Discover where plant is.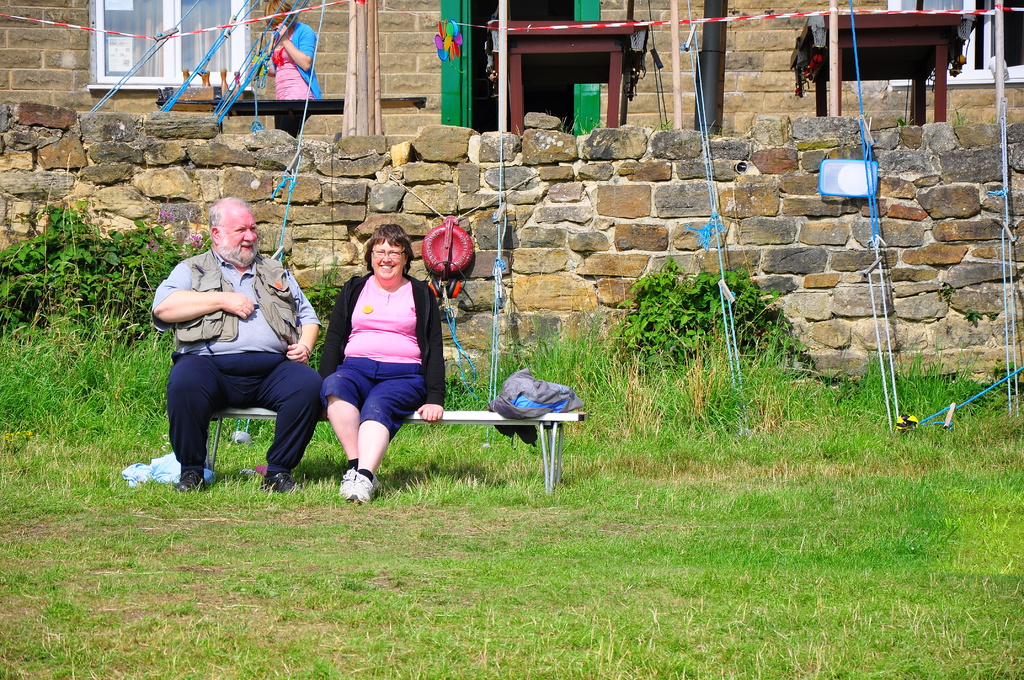
Discovered at left=987, top=115, right=998, bottom=125.
